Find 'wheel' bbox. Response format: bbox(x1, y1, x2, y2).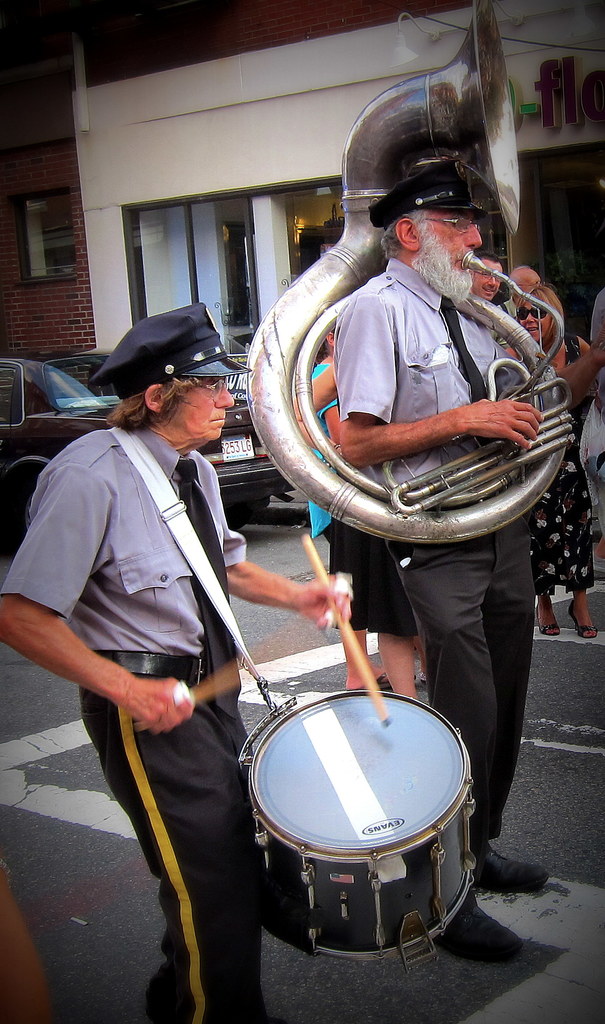
bbox(4, 469, 43, 551).
